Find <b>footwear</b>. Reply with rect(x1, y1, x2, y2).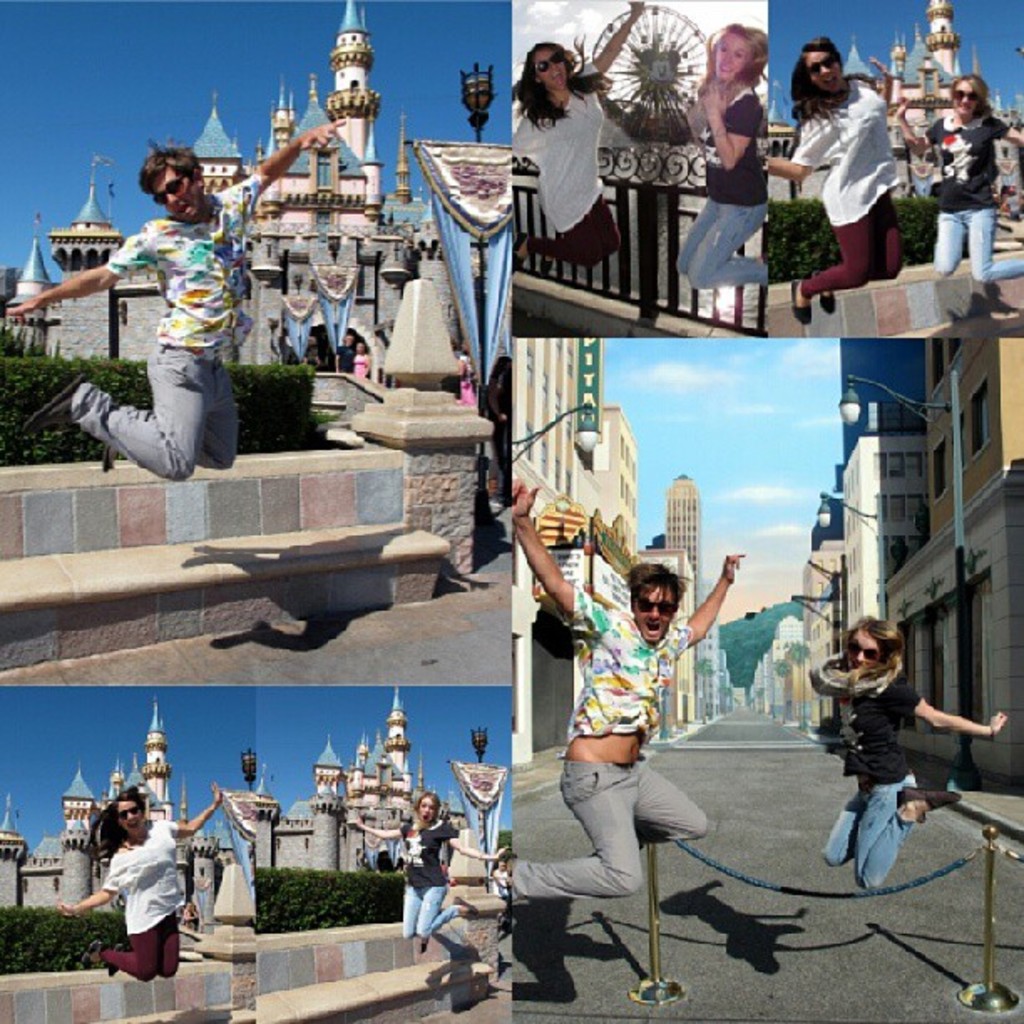
rect(457, 892, 480, 914).
